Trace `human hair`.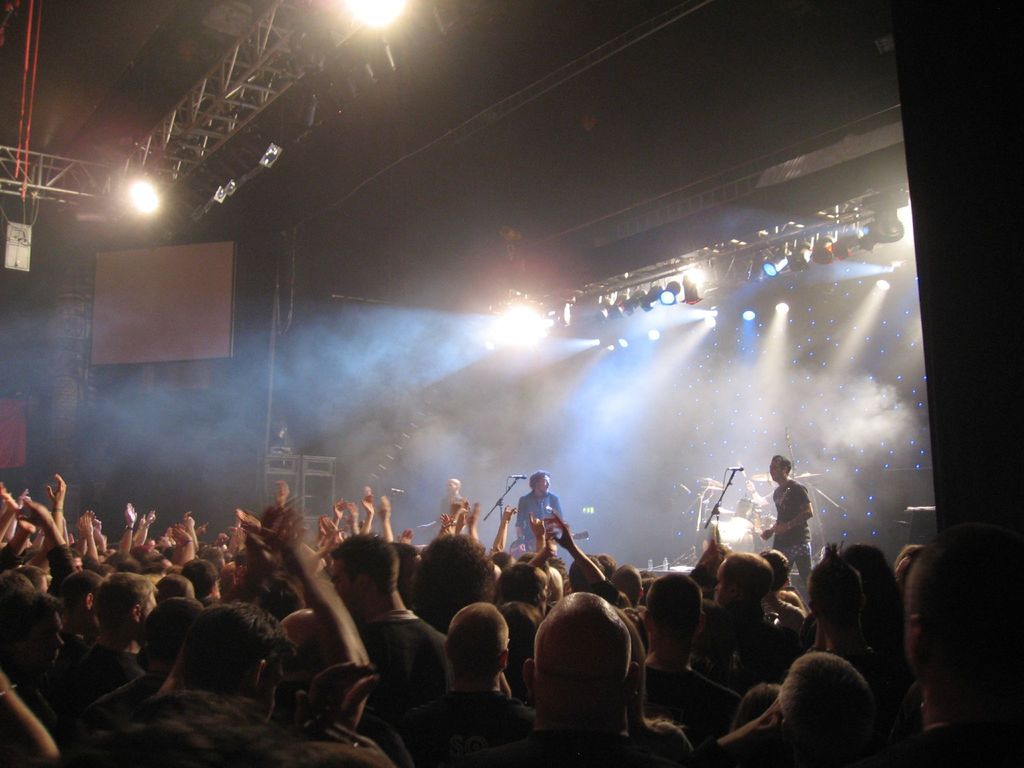
Traced to left=445, top=603, right=509, bottom=693.
